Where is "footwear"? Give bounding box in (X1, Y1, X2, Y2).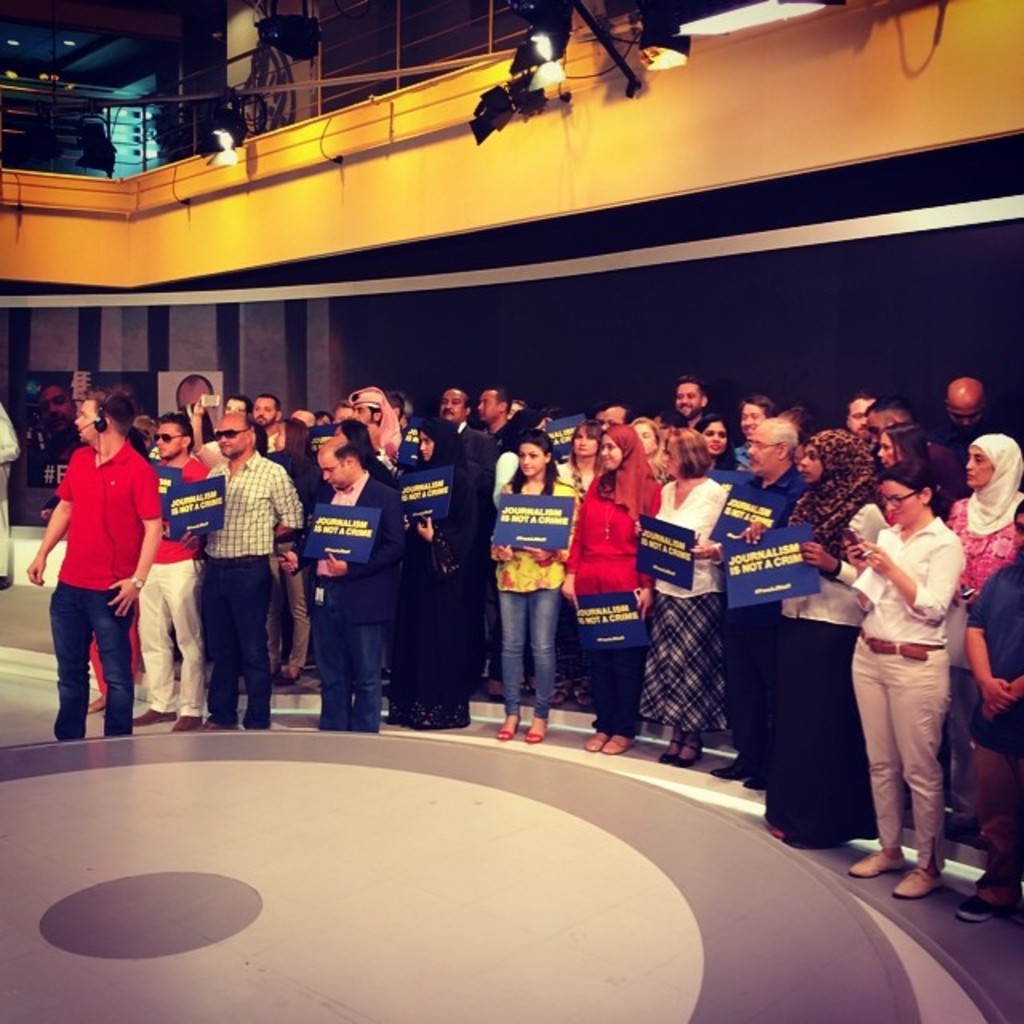
(486, 690, 501, 702).
